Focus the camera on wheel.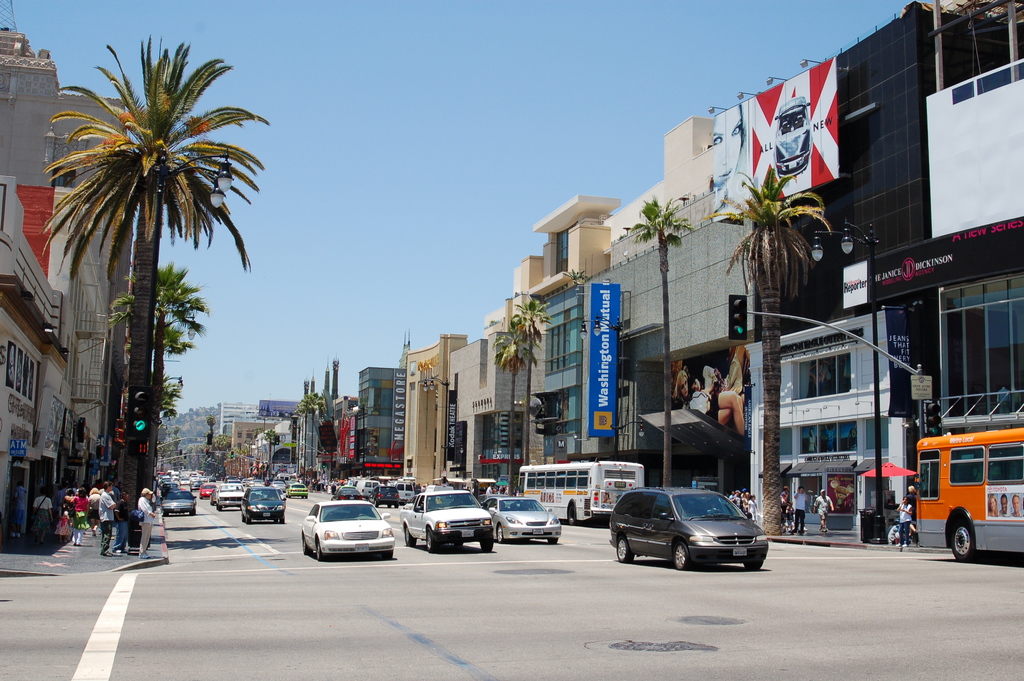
Focus region: [left=218, top=506, right=223, bottom=510].
